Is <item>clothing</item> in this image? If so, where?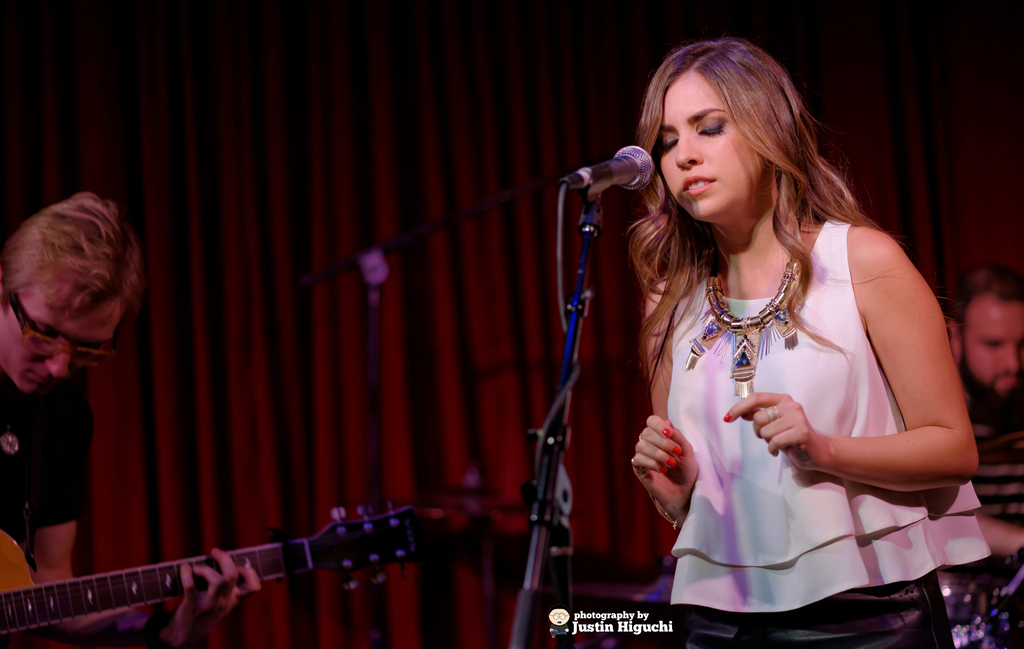
Yes, at 668, 215, 994, 616.
